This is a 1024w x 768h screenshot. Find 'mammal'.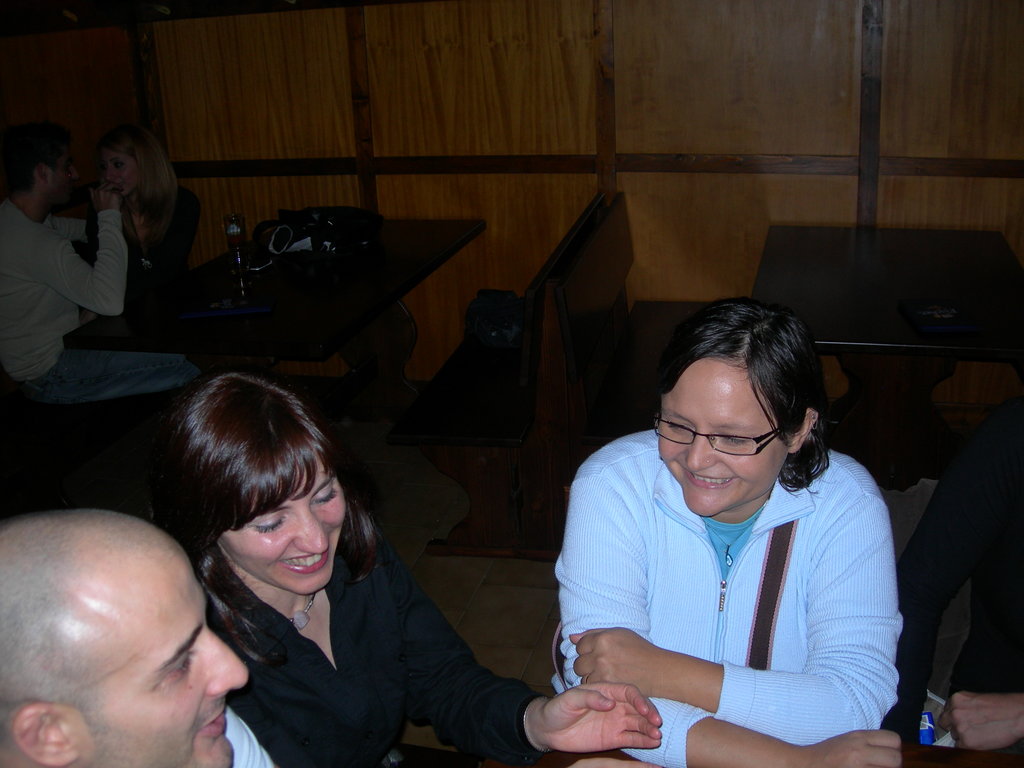
Bounding box: box=[151, 369, 659, 767].
